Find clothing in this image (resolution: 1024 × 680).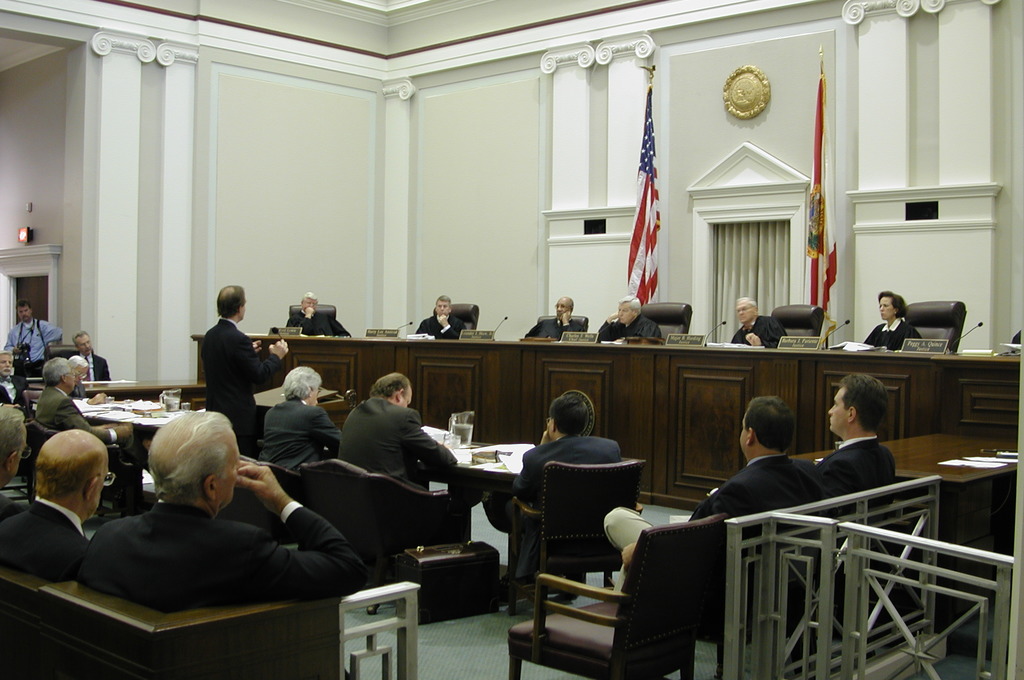
{"left": 1, "top": 494, "right": 88, "bottom": 564}.
